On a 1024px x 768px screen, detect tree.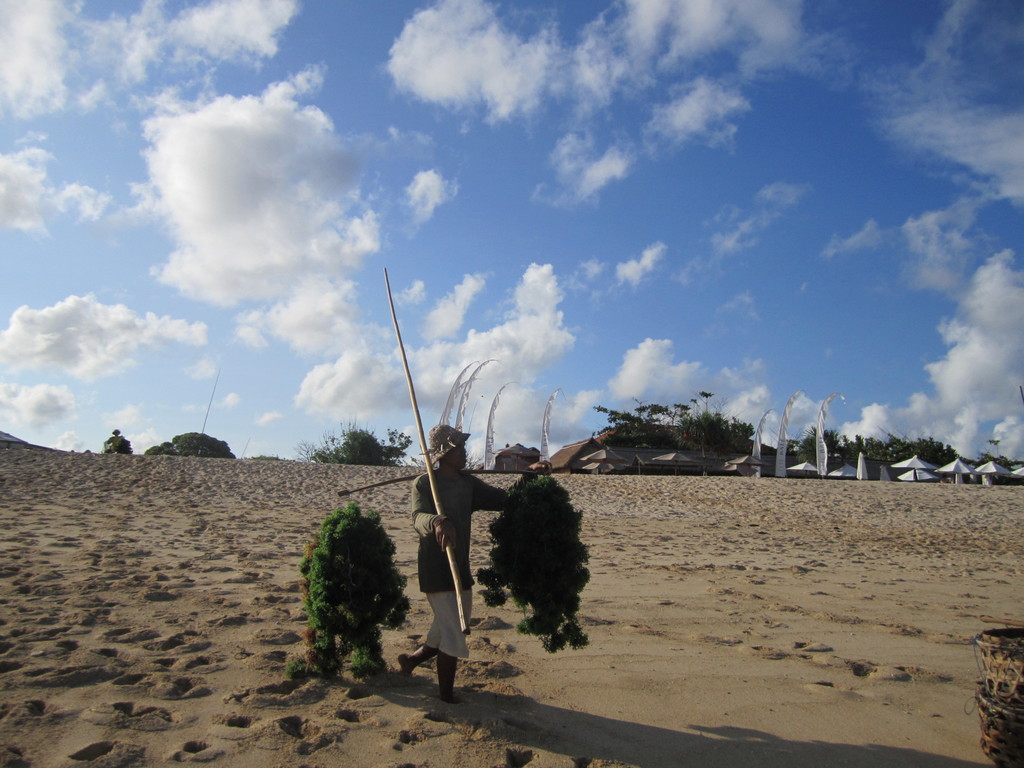
[left=676, top=412, right=745, bottom=442].
